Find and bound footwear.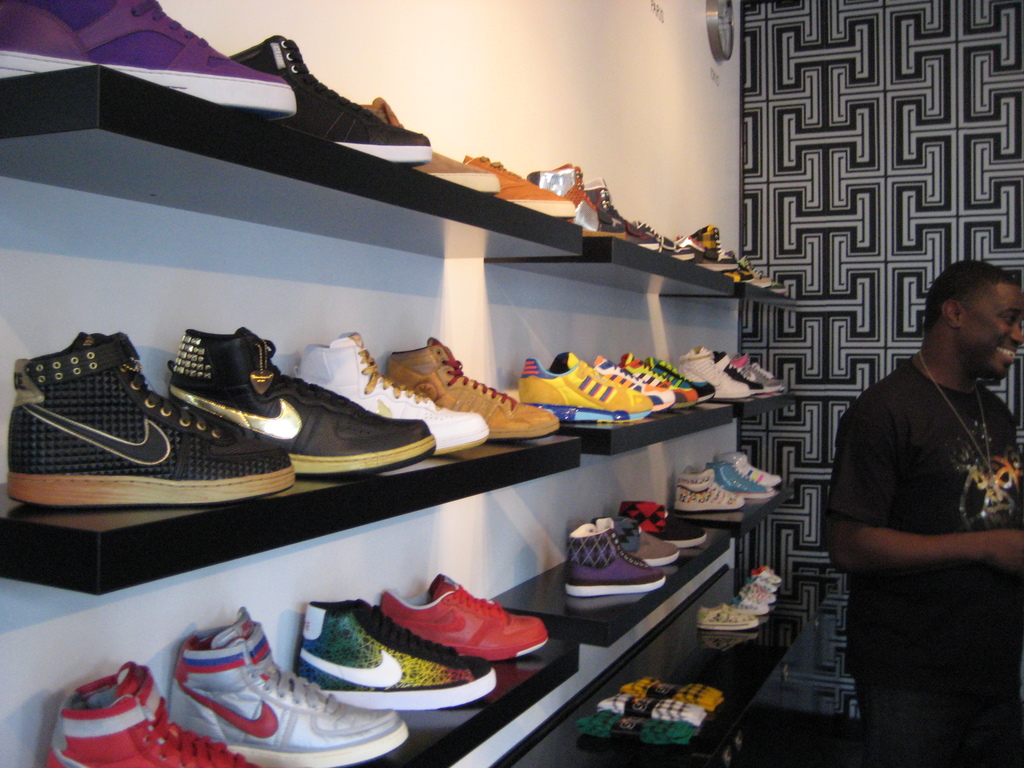
Bound: 168 609 407 767.
